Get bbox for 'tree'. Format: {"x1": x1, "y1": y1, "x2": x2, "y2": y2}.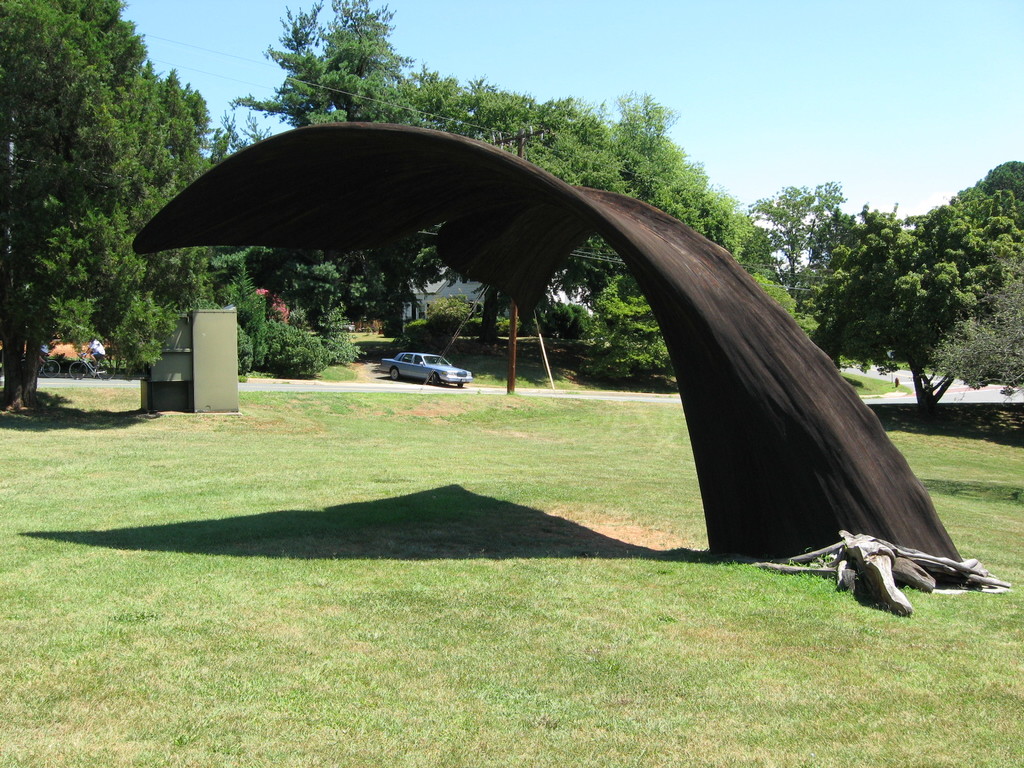
{"x1": 598, "y1": 272, "x2": 658, "y2": 358}.
